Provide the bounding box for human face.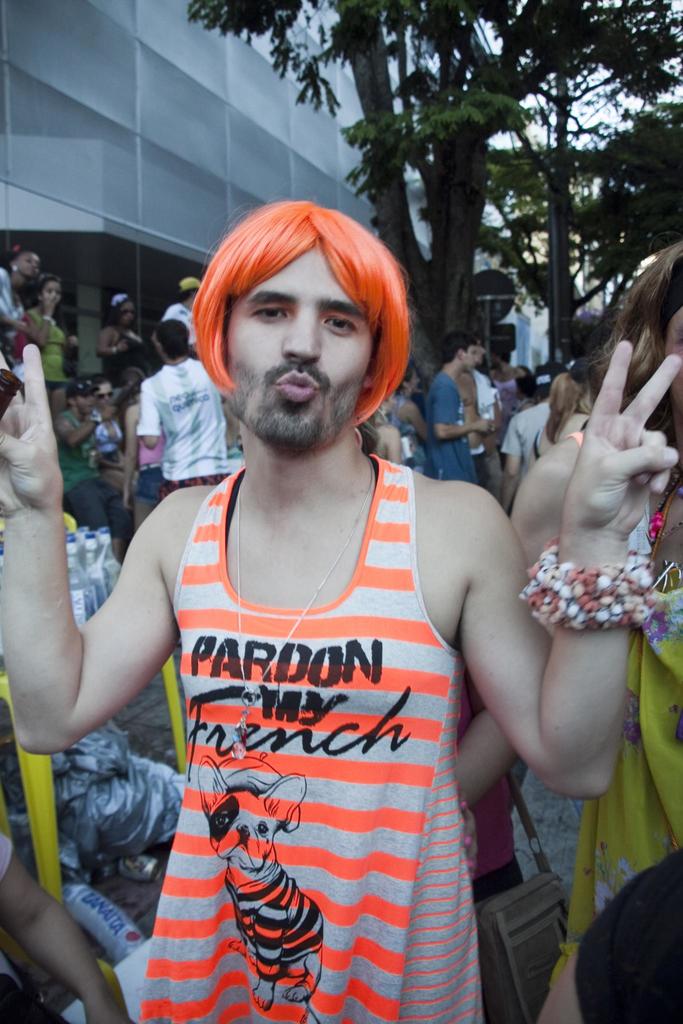
(664, 303, 682, 411).
